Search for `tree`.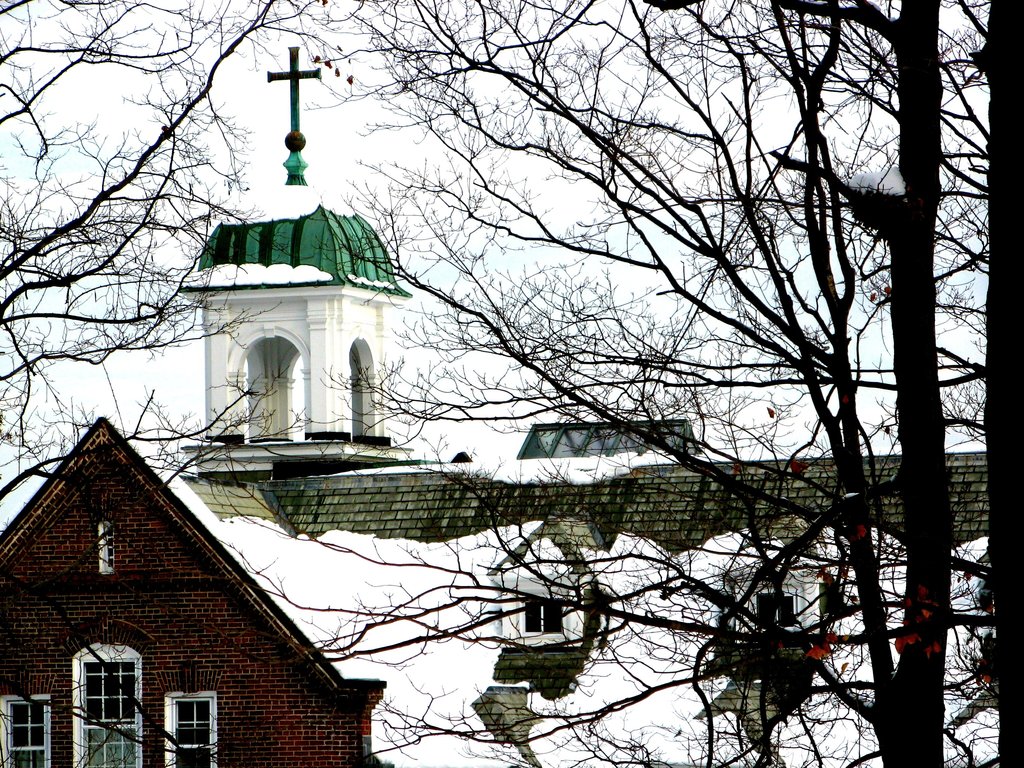
Found at (left=0, top=0, right=333, bottom=767).
